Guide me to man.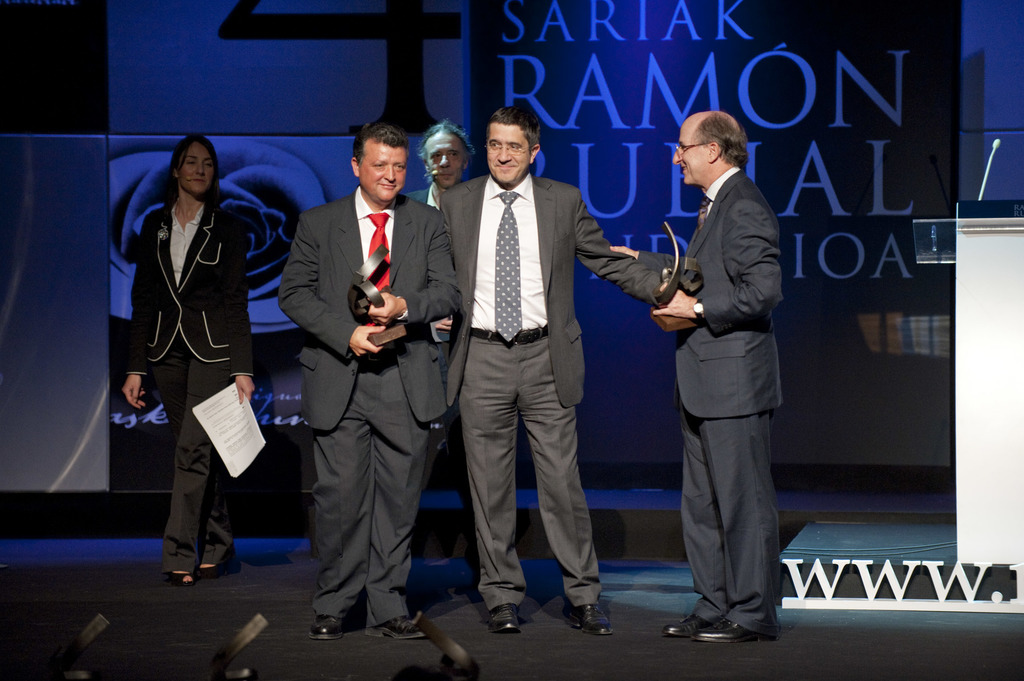
Guidance: [left=607, top=109, right=785, bottom=642].
